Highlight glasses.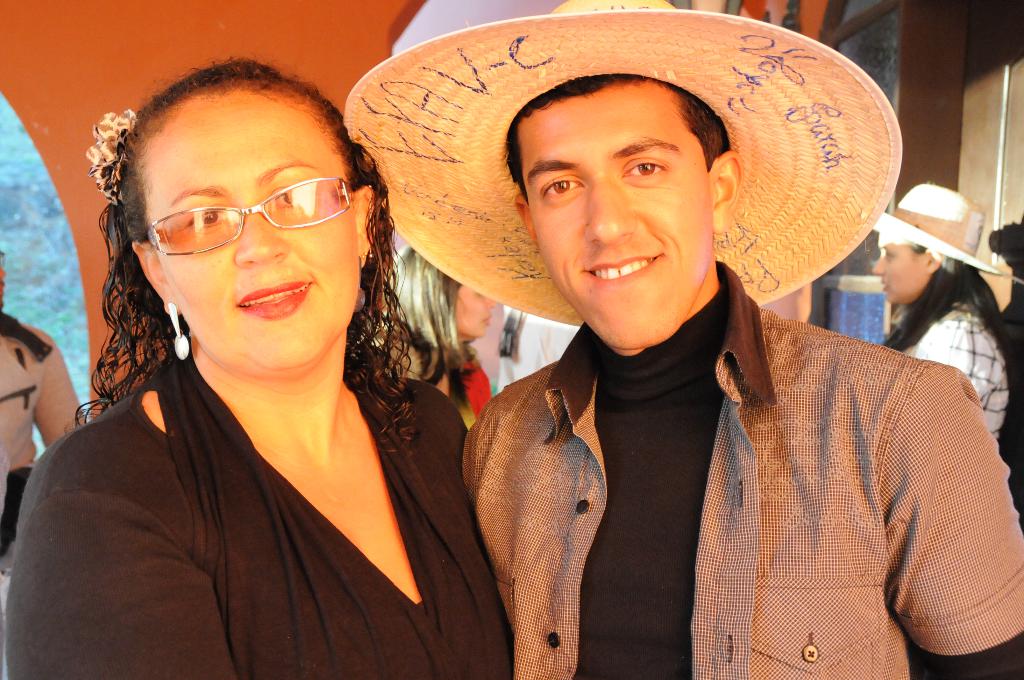
Highlighted region: BBox(145, 177, 362, 256).
